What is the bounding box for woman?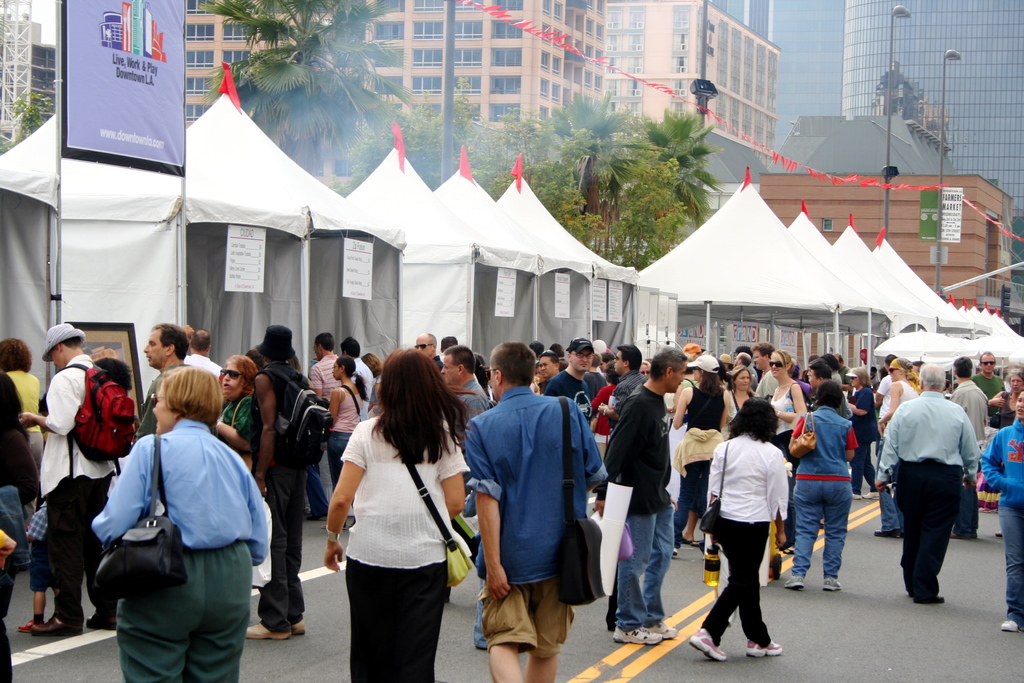
<bbox>328, 356, 362, 531</bbox>.
